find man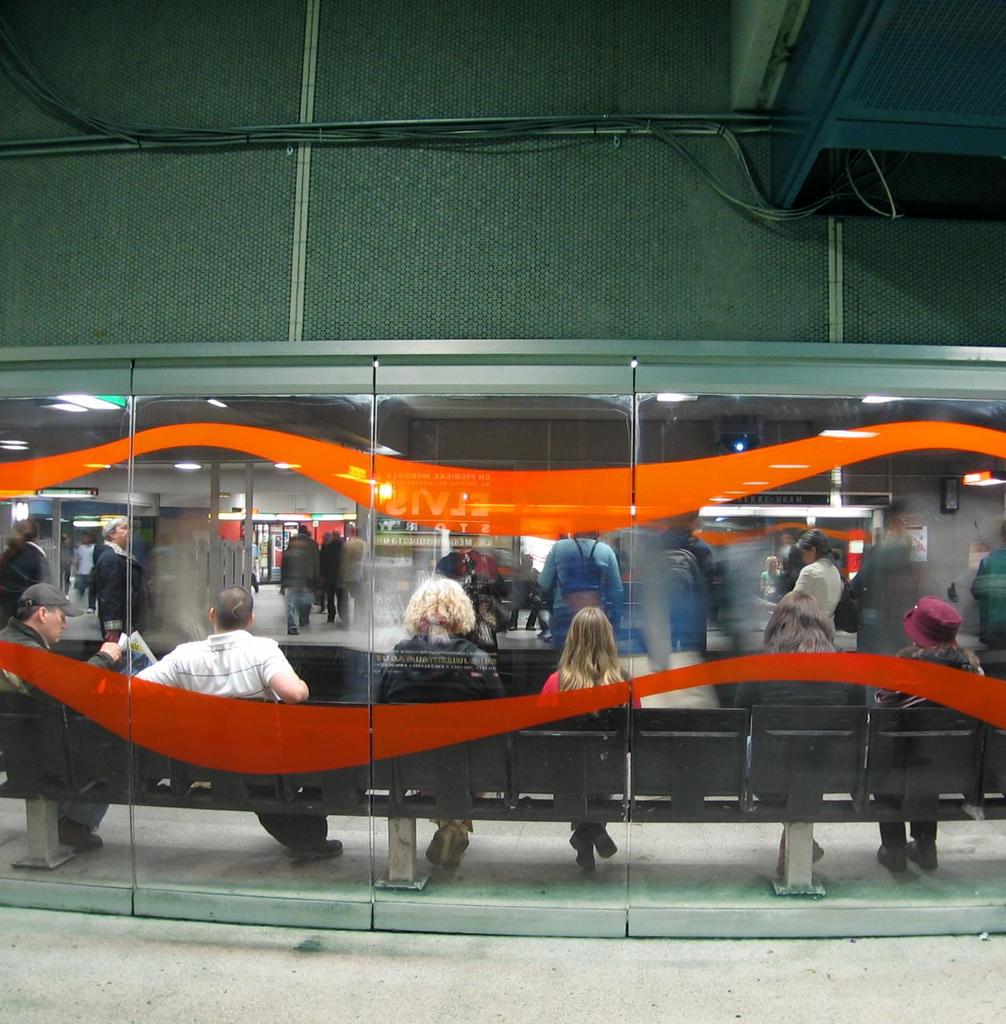
90,506,144,656
